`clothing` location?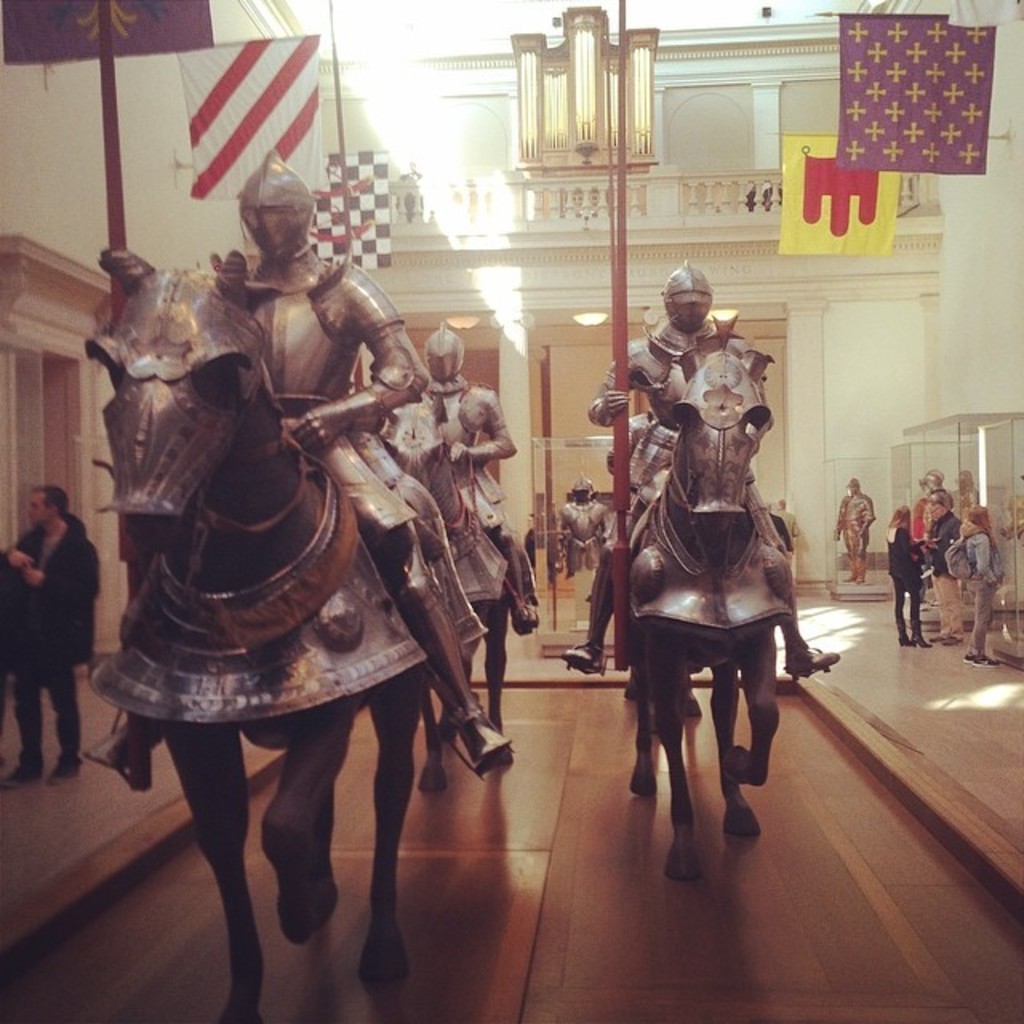
[395,381,507,530]
